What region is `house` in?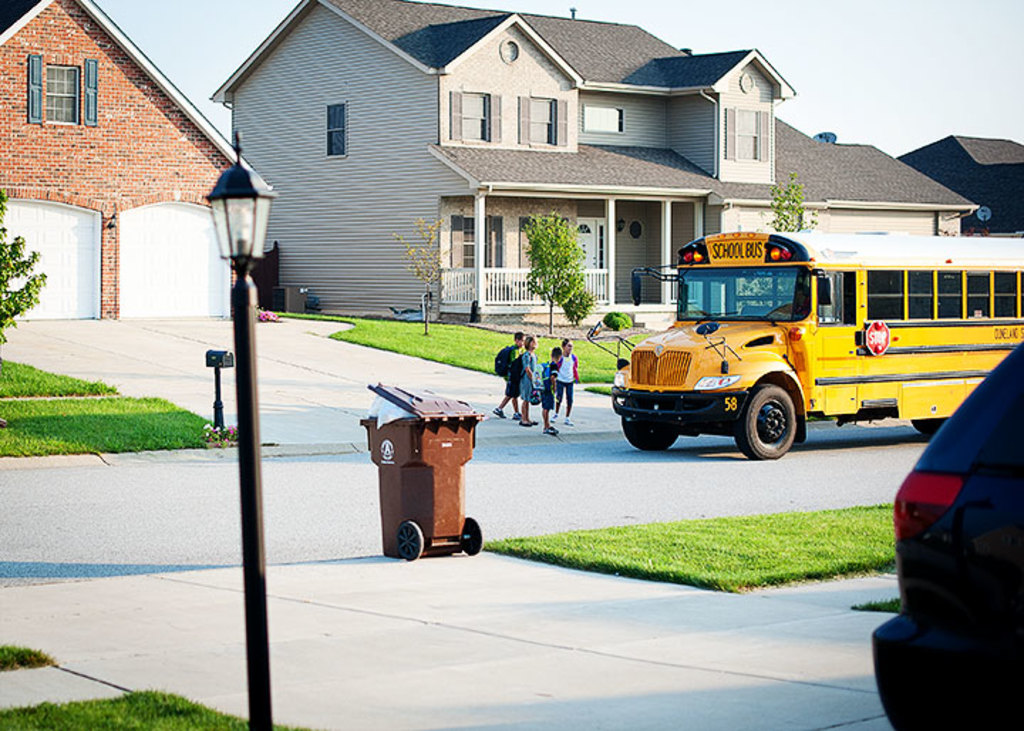
box(0, 0, 272, 323).
